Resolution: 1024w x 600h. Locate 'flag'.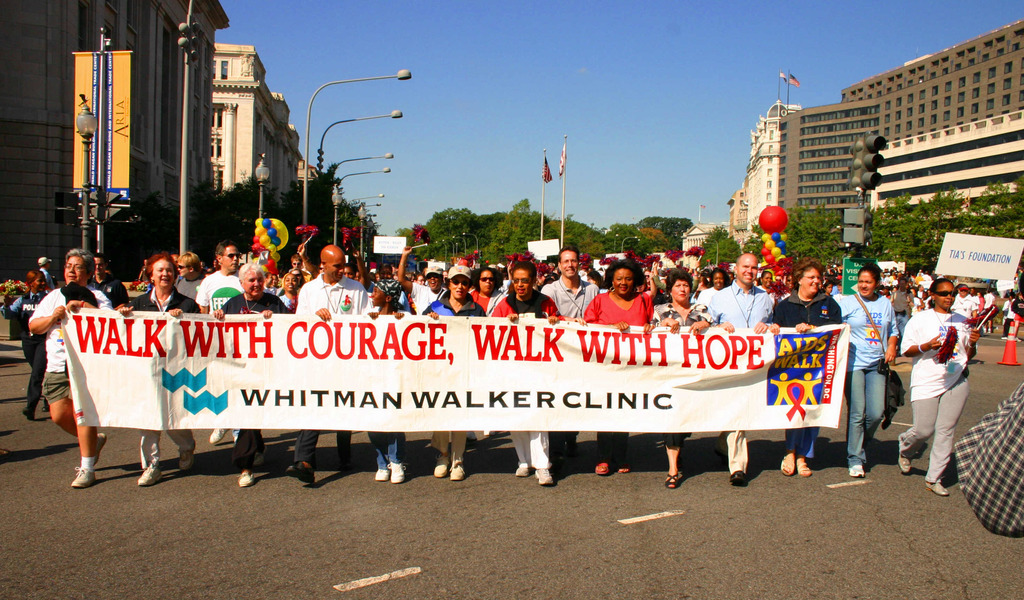
543 150 555 184.
